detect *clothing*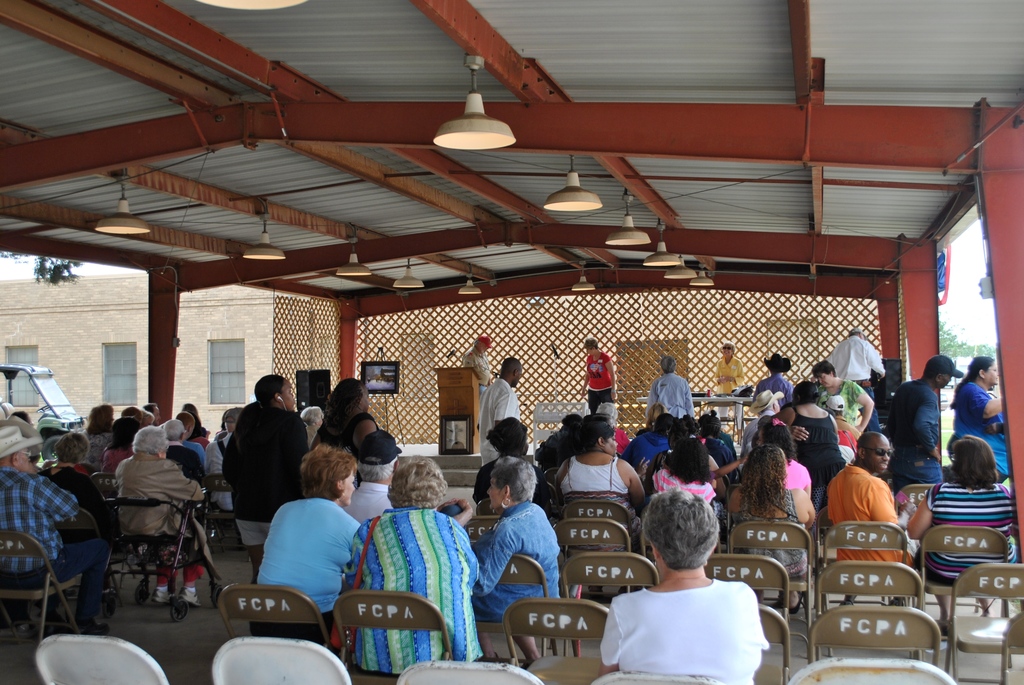
BBox(260, 496, 365, 644)
